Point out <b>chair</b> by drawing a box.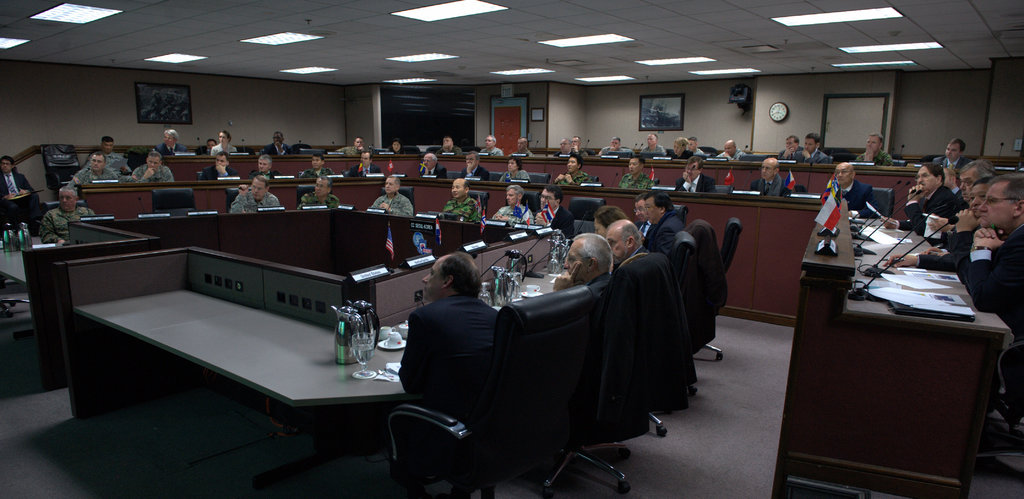
region(150, 191, 199, 217).
